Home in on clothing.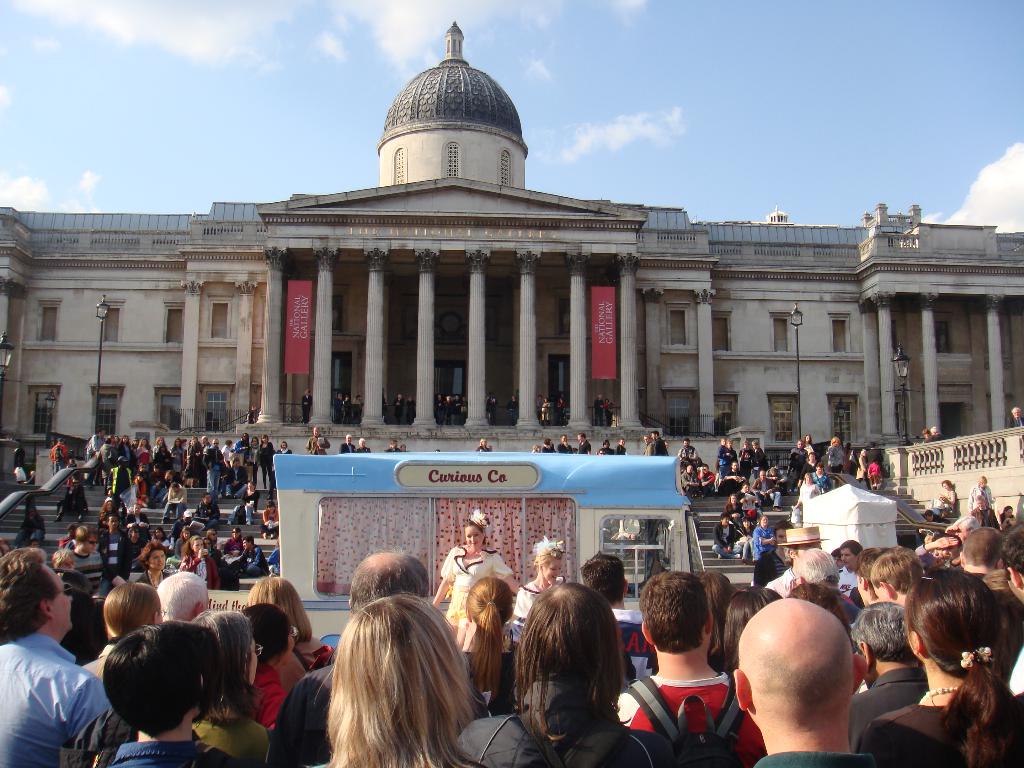
Homed in at bbox=[301, 395, 312, 425].
